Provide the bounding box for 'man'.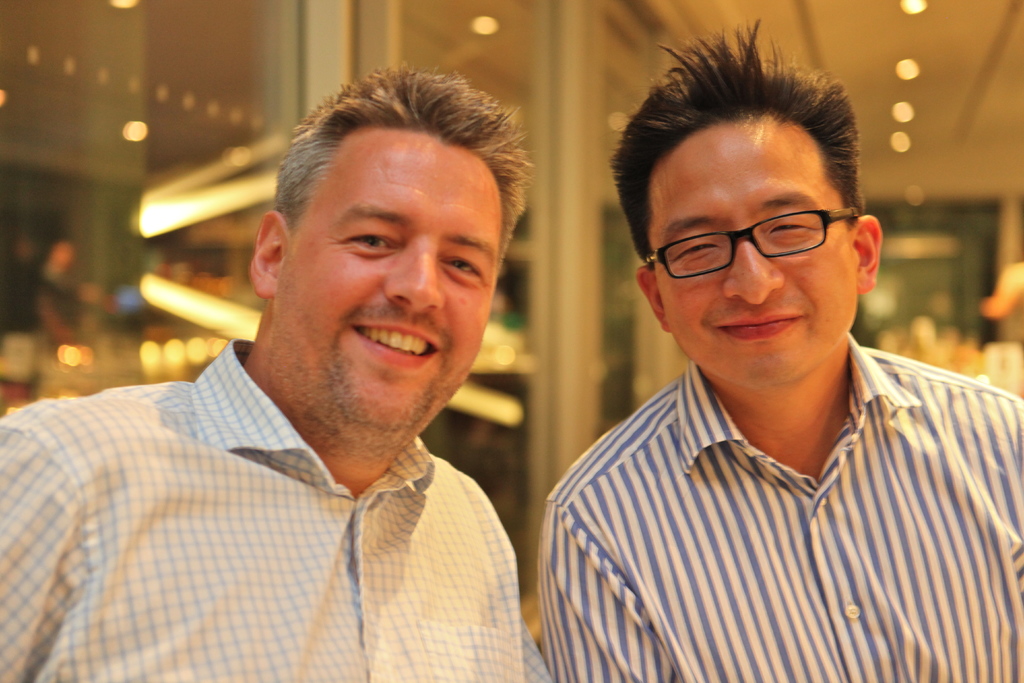
<bbox>518, 63, 1023, 665</bbox>.
